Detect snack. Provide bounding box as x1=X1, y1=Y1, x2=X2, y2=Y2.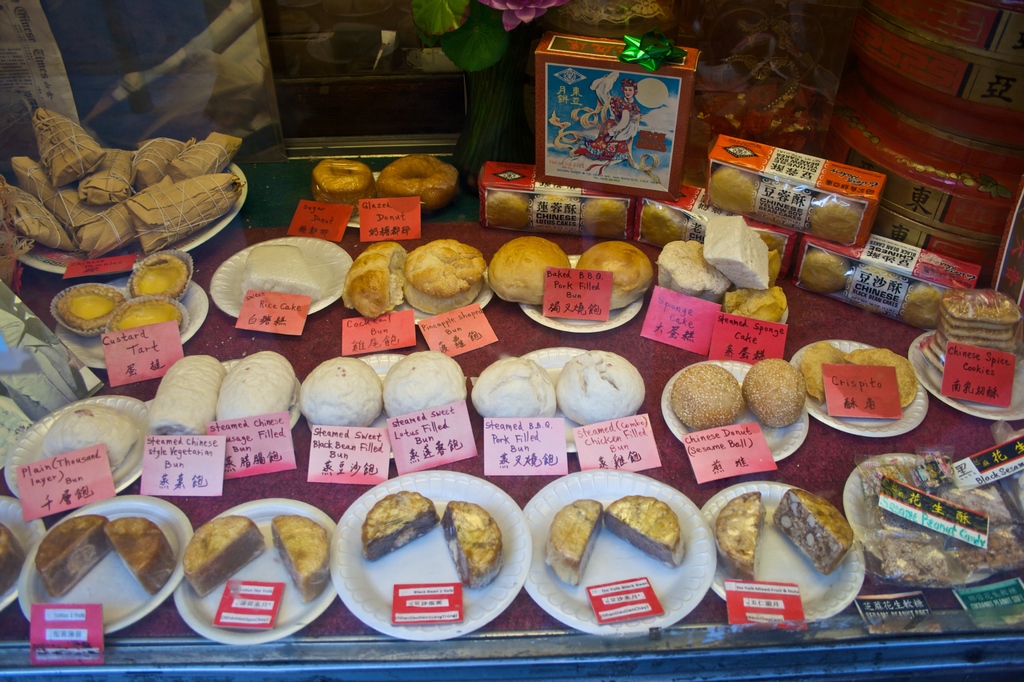
x1=446, y1=501, x2=501, y2=590.
